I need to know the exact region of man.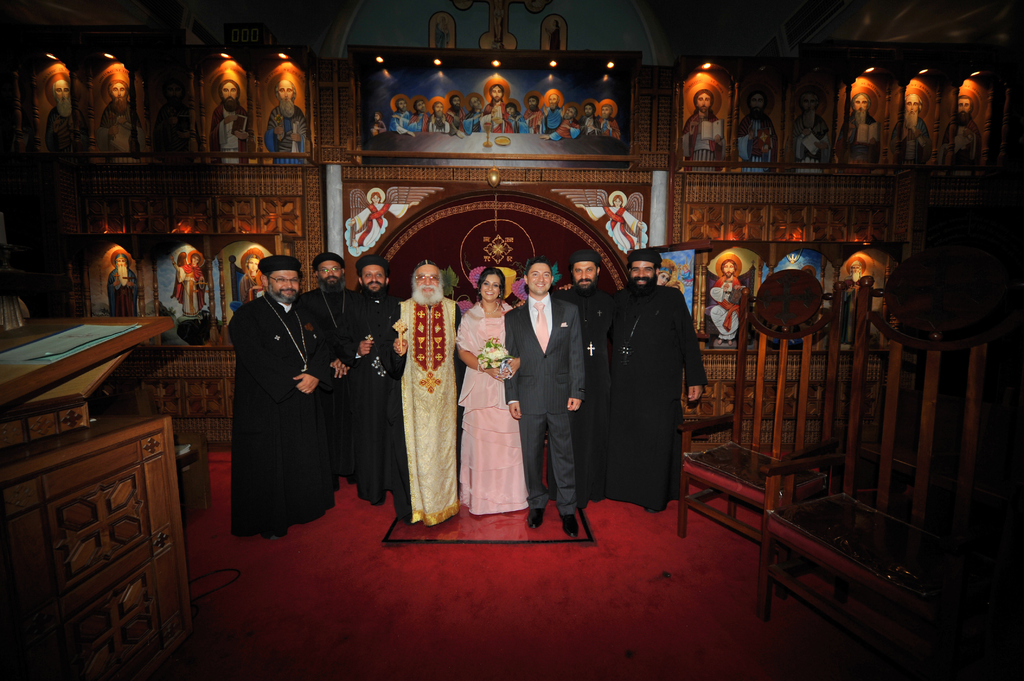
Region: <box>342,253,399,506</box>.
